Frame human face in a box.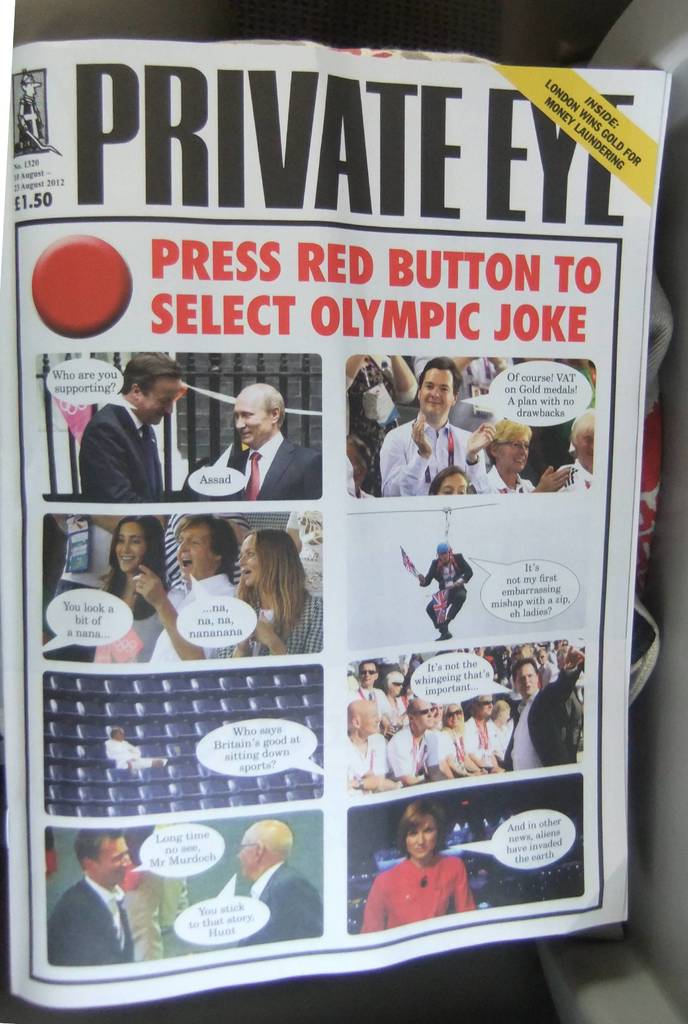
[233, 536, 261, 589].
